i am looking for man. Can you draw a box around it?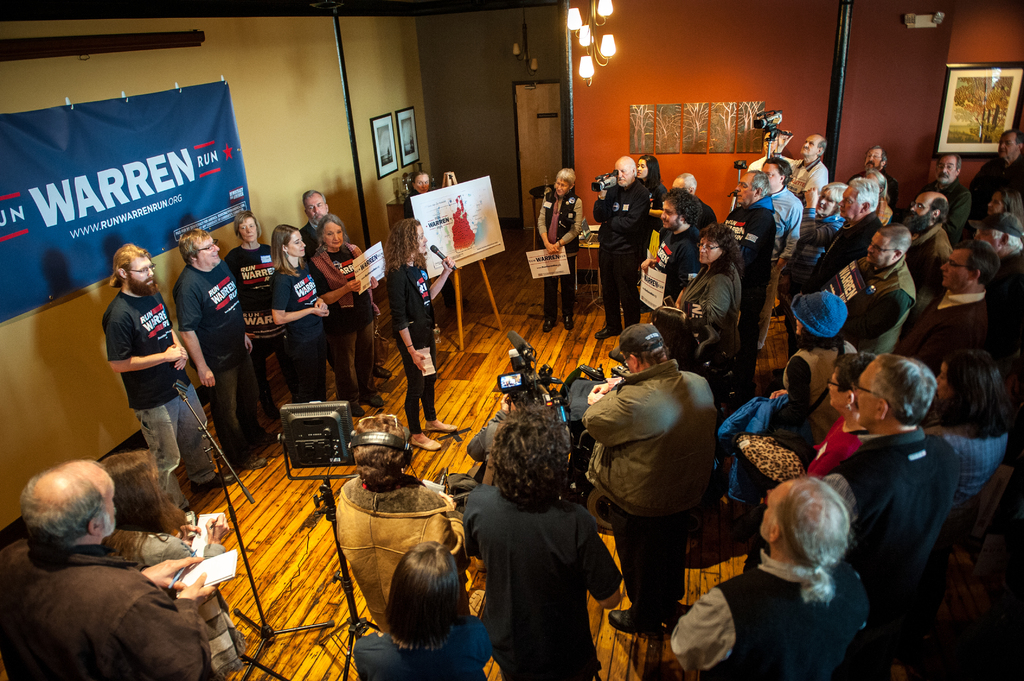
Sure, the bounding box is rect(964, 123, 1023, 202).
